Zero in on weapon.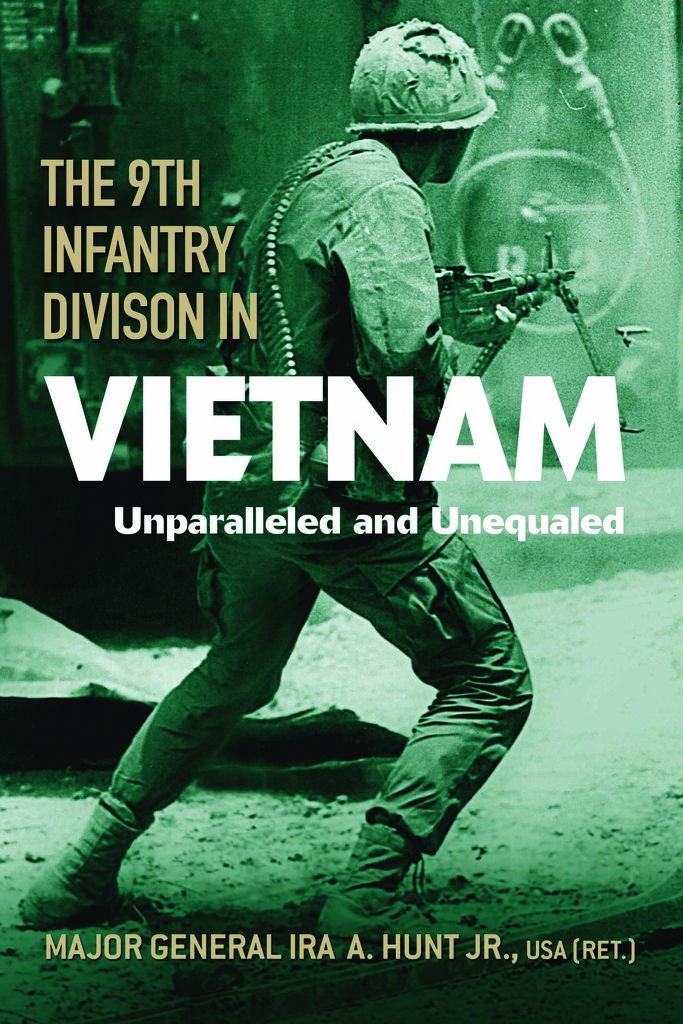
Zeroed in: bbox(365, 222, 601, 359).
